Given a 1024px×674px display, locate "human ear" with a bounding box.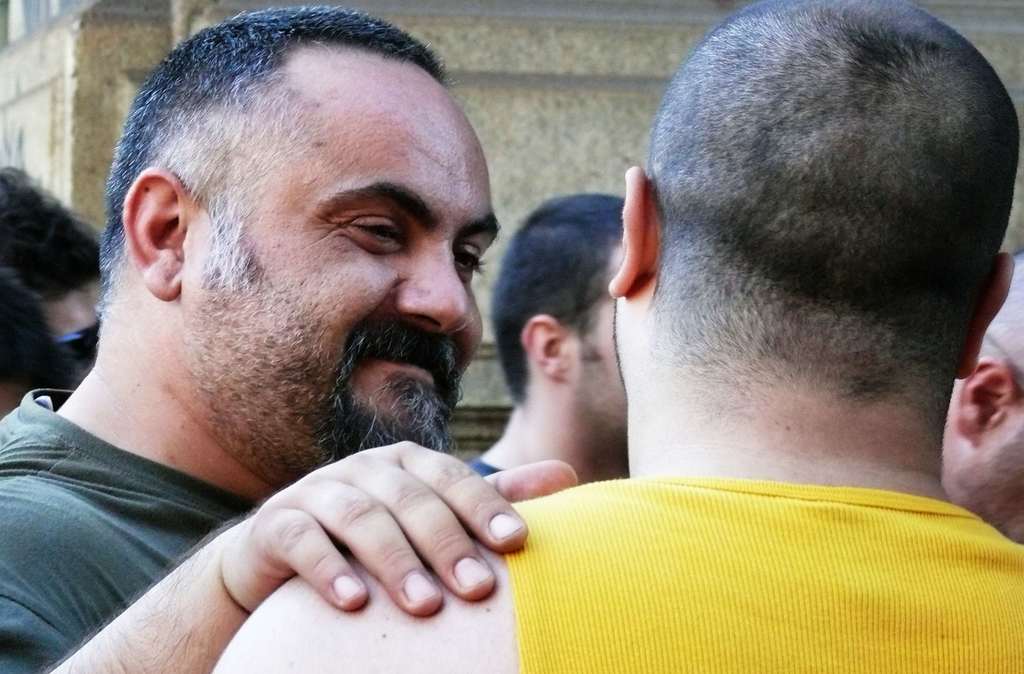
Located: pyautogui.locateOnScreen(119, 163, 190, 300).
